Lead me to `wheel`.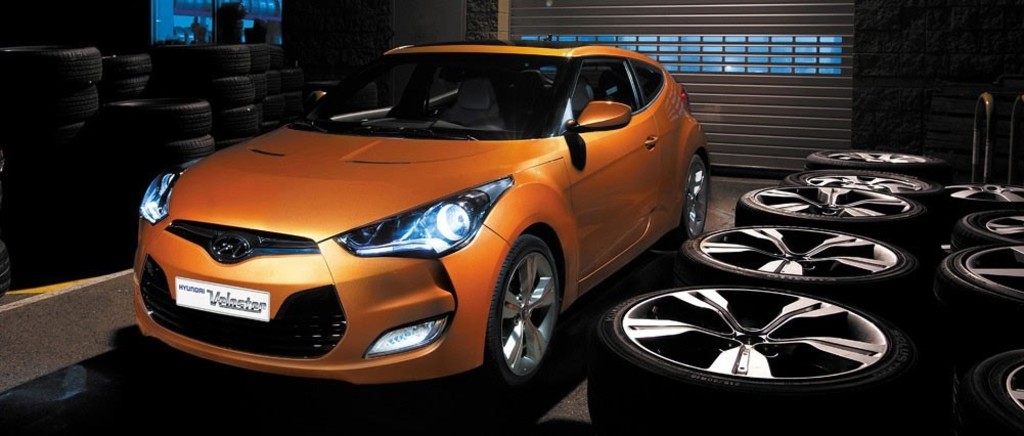
Lead to region(260, 120, 279, 133).
